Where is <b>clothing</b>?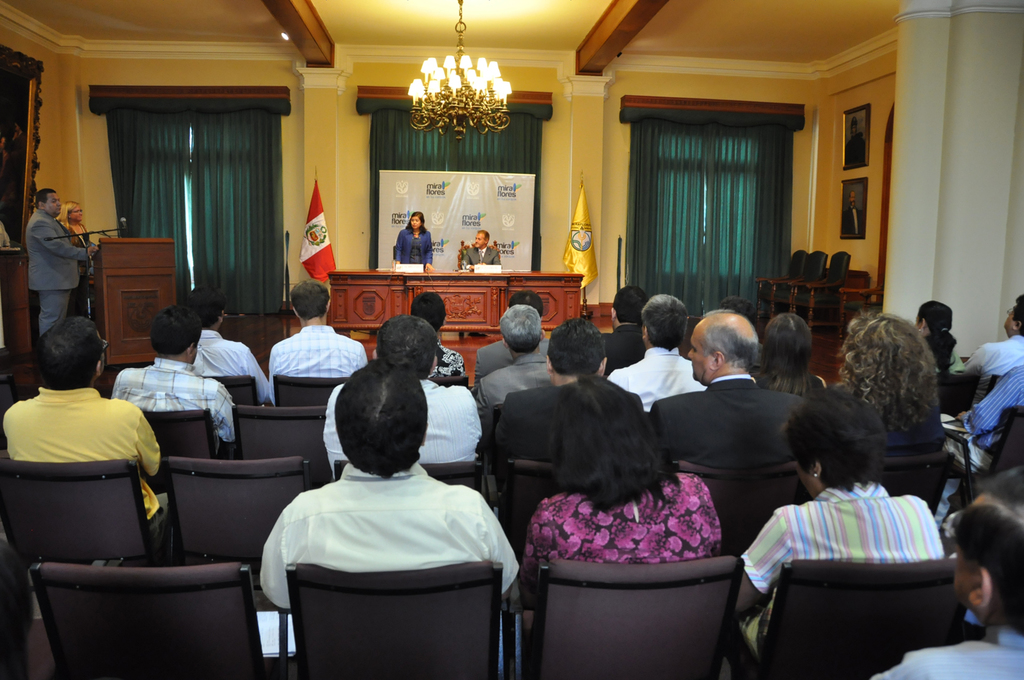
left=254, top=464, right=521, bottom=606.
